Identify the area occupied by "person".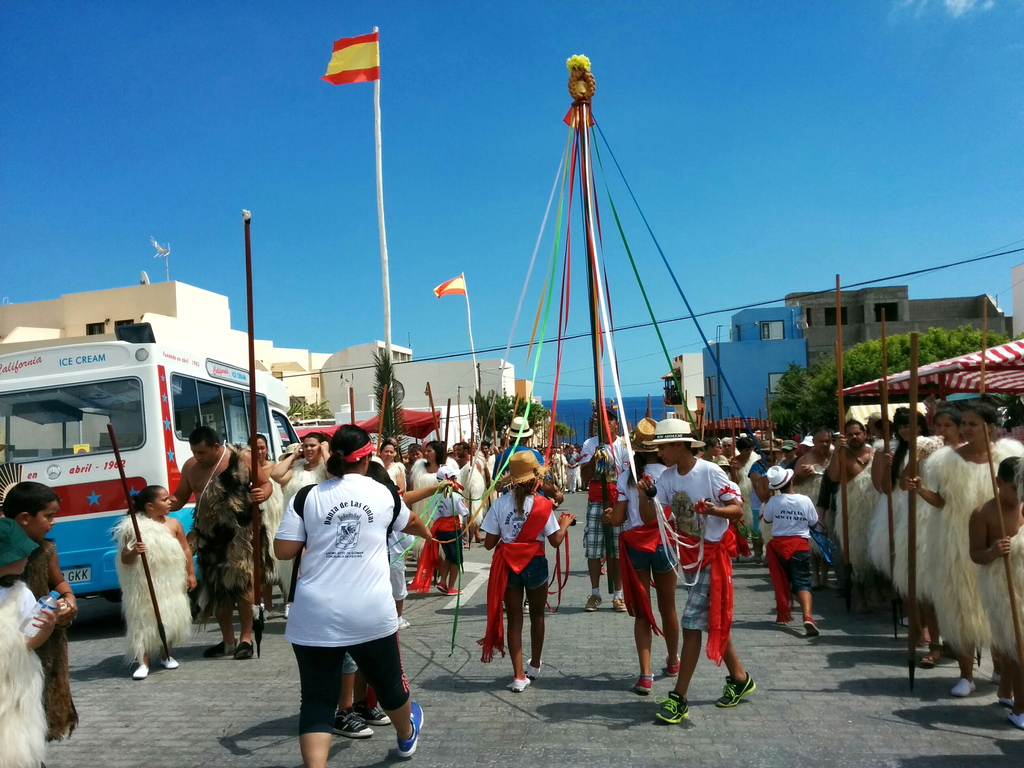
Area: crop(402, 436, 461, 596).
